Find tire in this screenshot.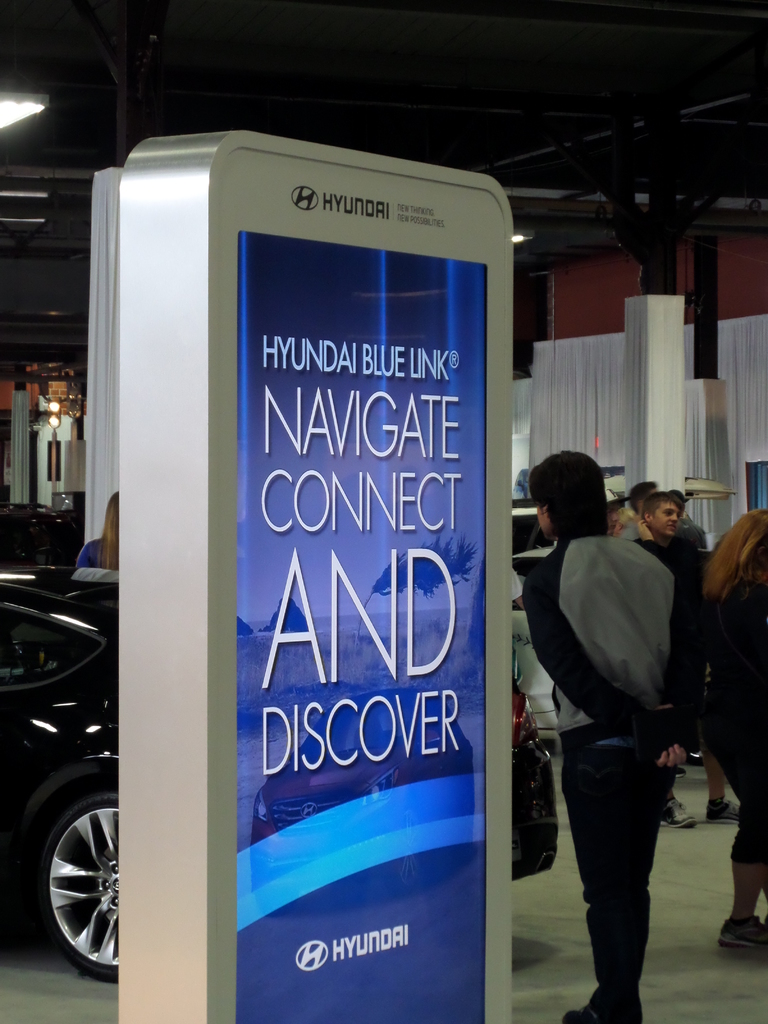
The bounding box for tire is (x1=41, y1=790, x2=122, y2=986).
